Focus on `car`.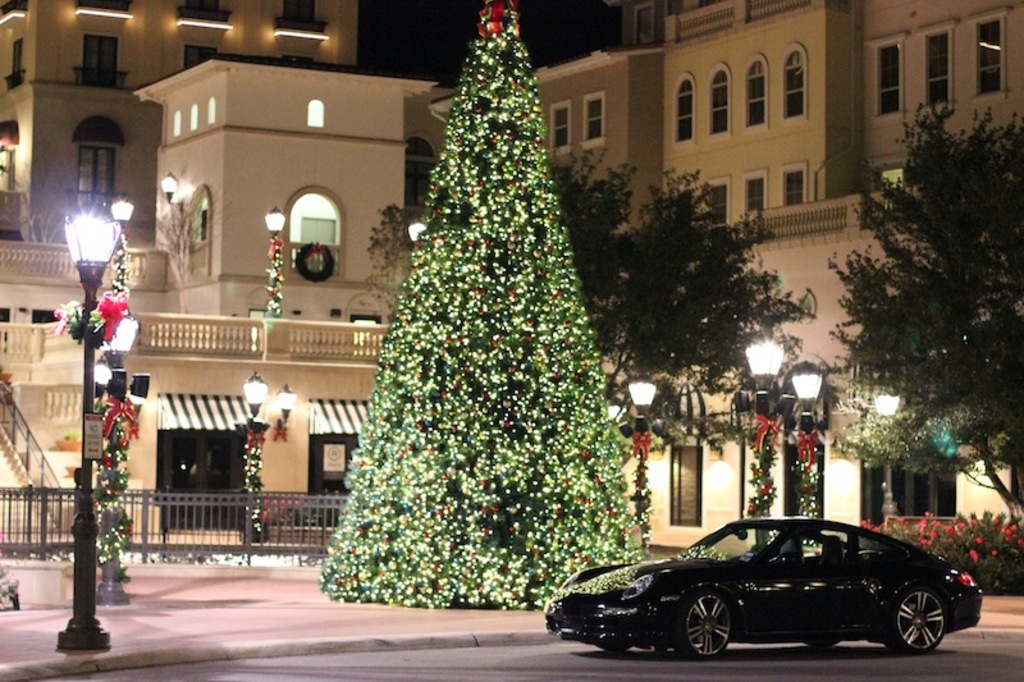
Focused at 543:518:984:658.
